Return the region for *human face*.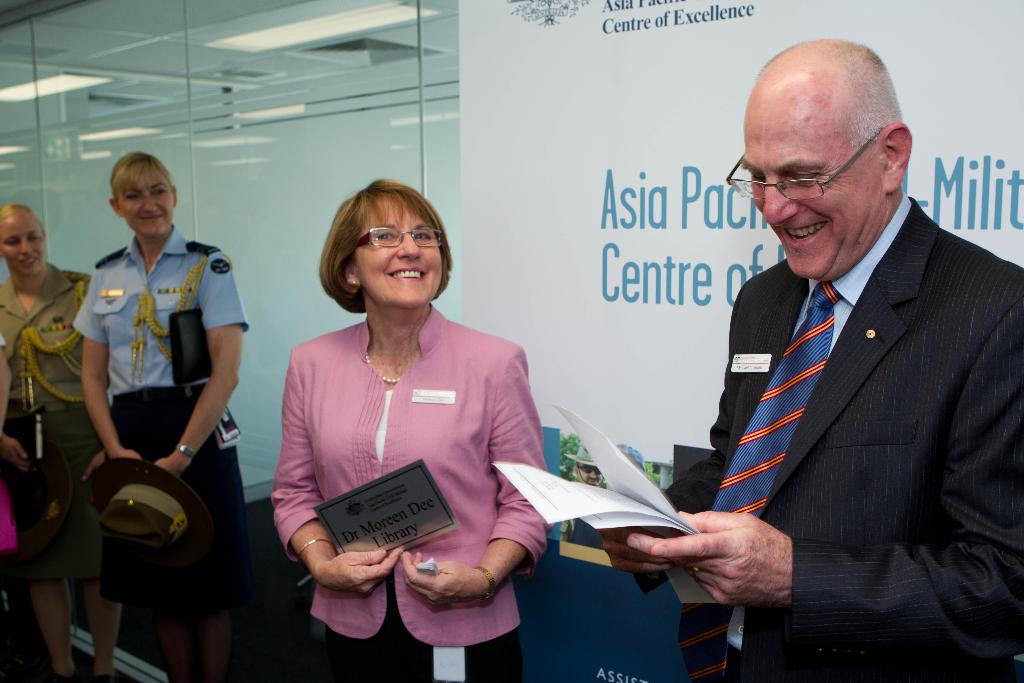
<bbox>0, 214, 44, 279</bbox>.
